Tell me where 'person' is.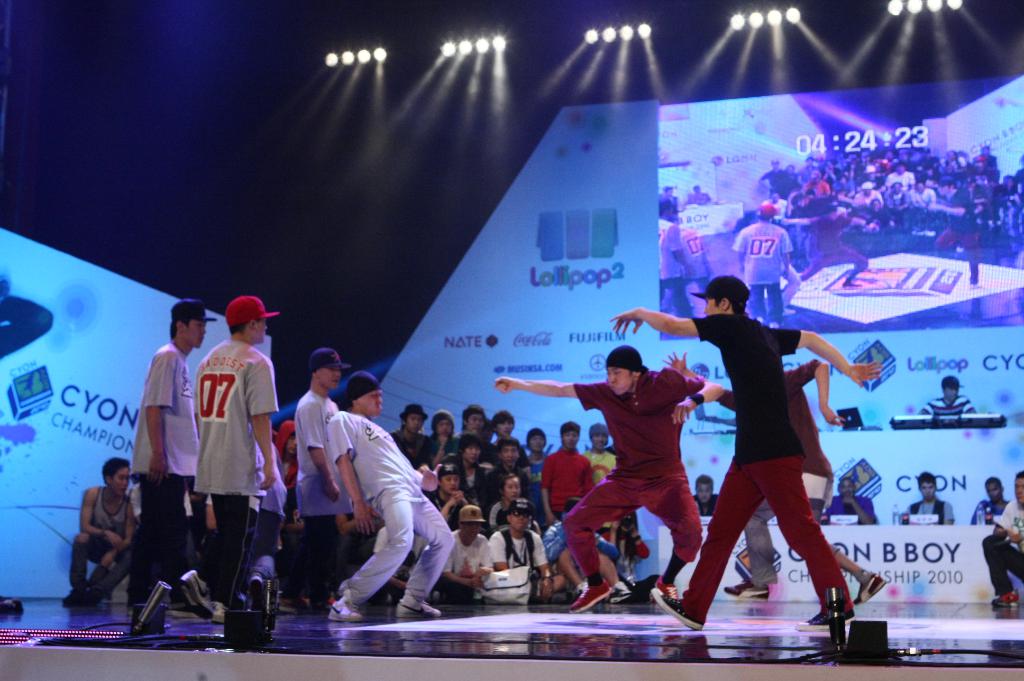
'person' is at <box>584,422,613,539</box>.
